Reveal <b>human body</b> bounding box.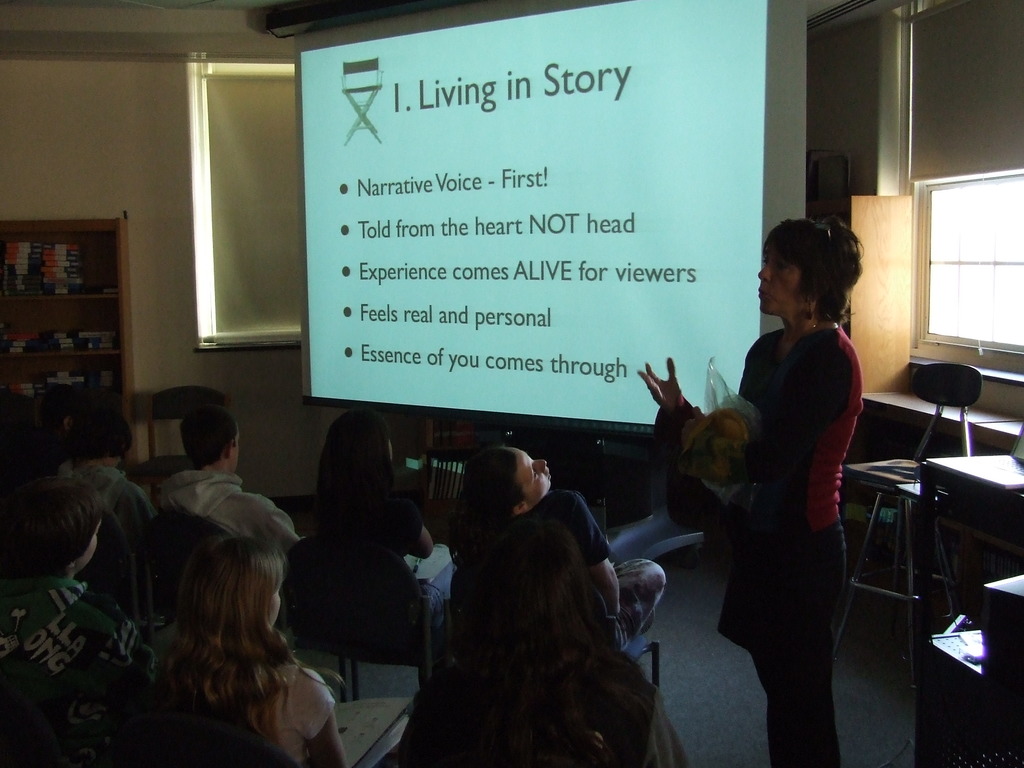
Revealed: select_region(143, 549, 345, 767).
